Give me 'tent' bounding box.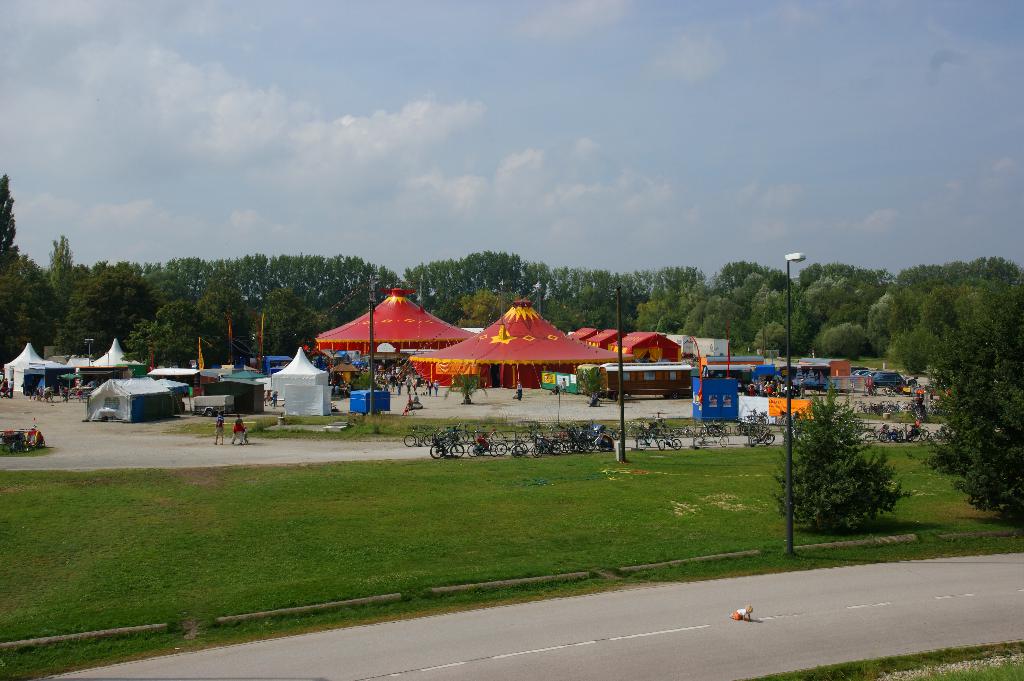
detection(542, 312, 738, 407).
